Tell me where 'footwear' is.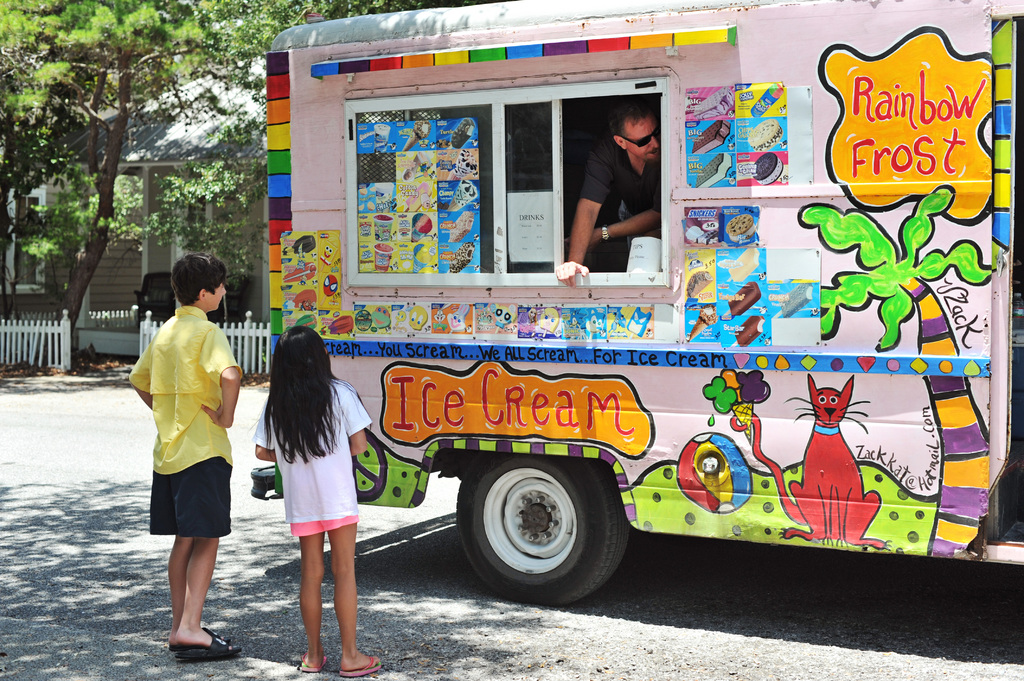
'footwear' is at (154,582,217,655).
